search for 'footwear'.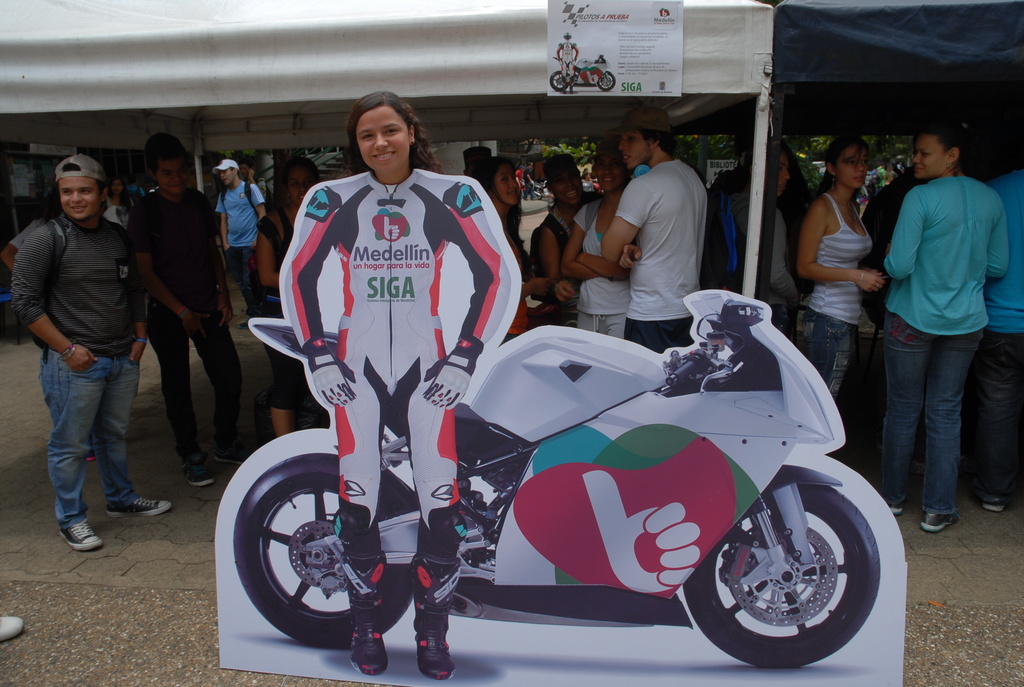
Found at <region>414, 615, 454, 681</region>.
